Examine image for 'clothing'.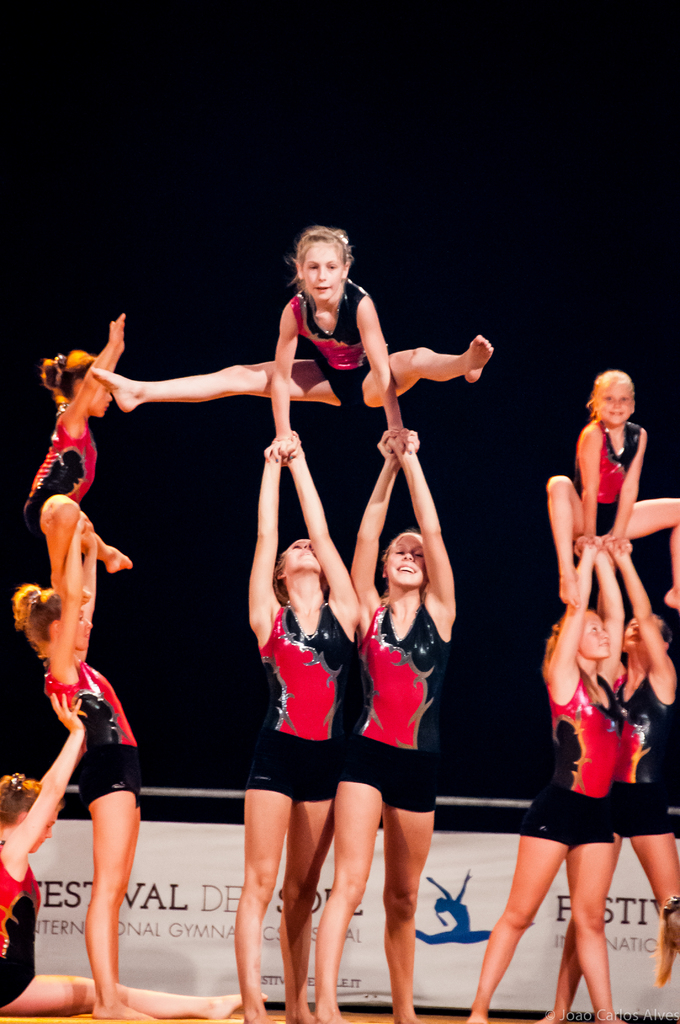
Examination result: bbox=[324, 369, 368, 414].
